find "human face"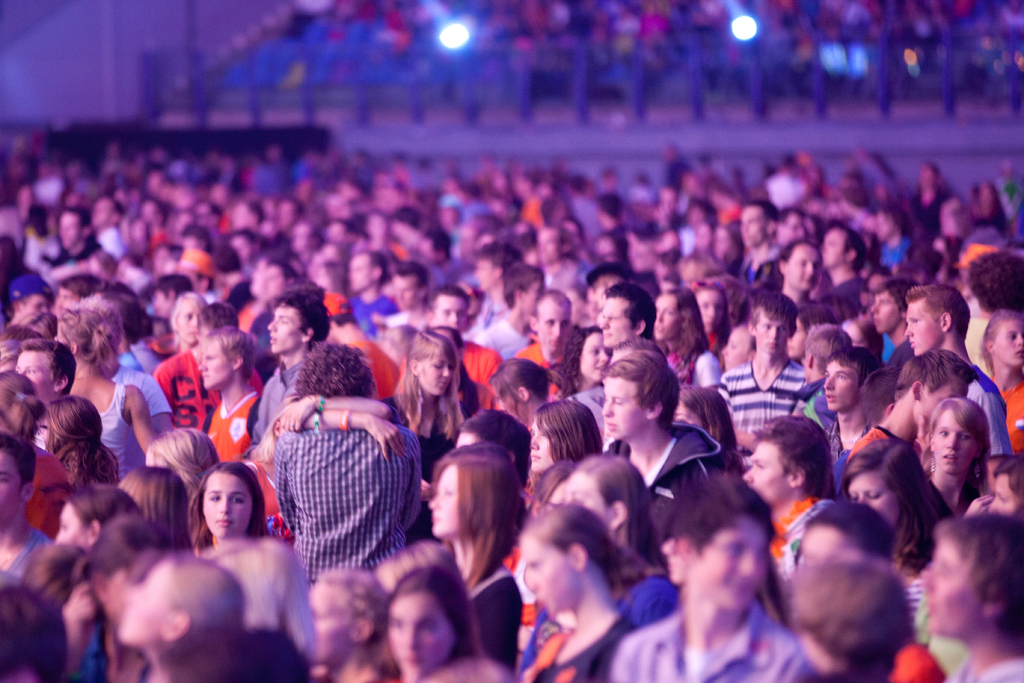
<region>54, 503, 89, 548</region>
